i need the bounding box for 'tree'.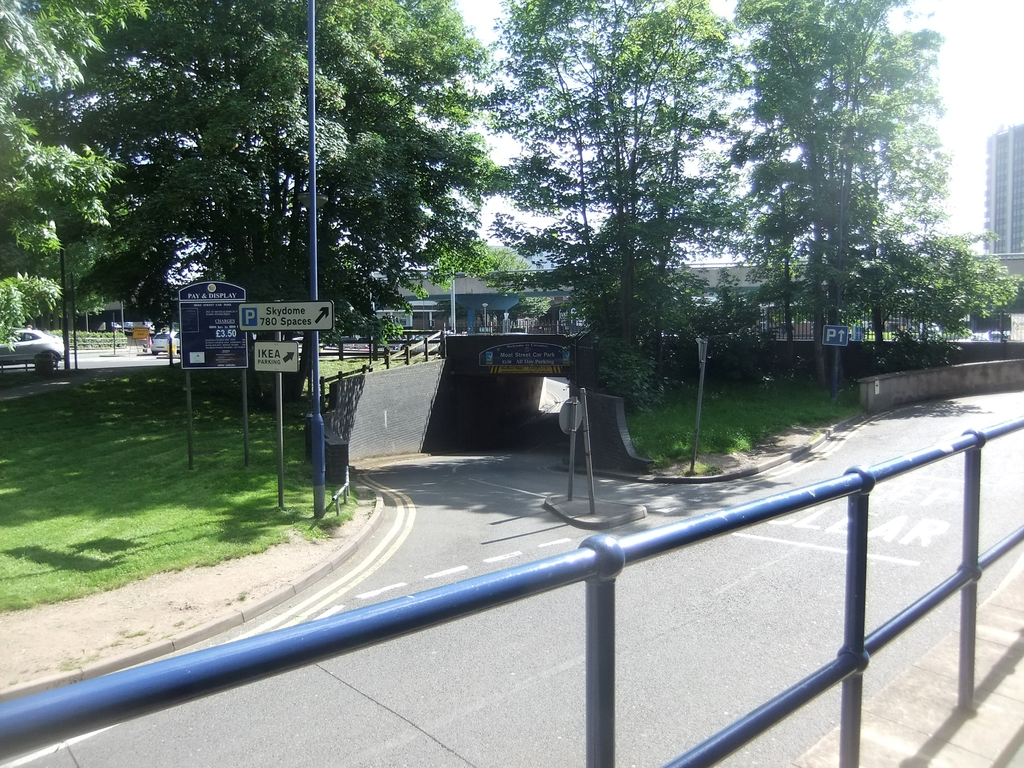
Here it is: 154,0,529,360.
